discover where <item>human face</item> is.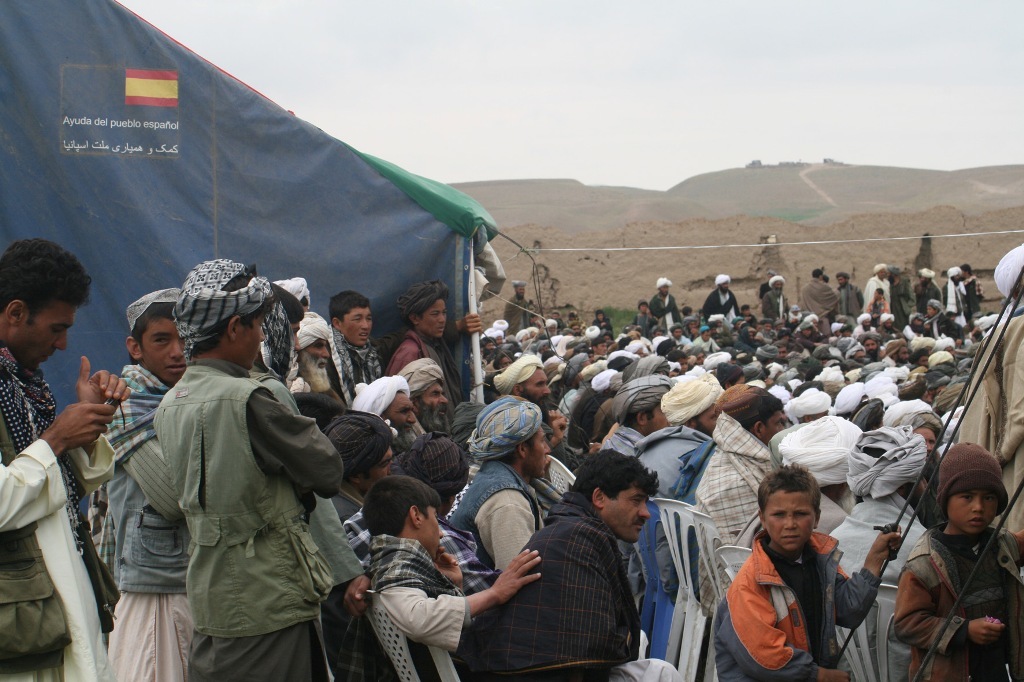
Discovered at <bbox>389, 391, 418, 440</bbox>.
